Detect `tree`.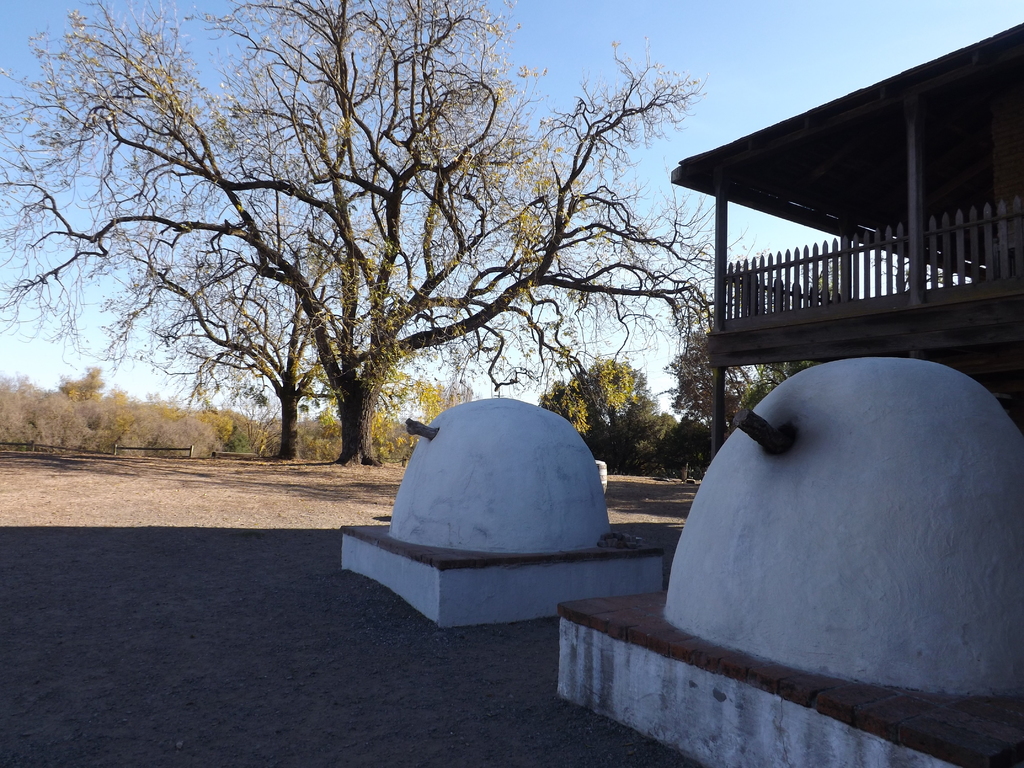
Detected at detection(744, 357, 822, 417).
